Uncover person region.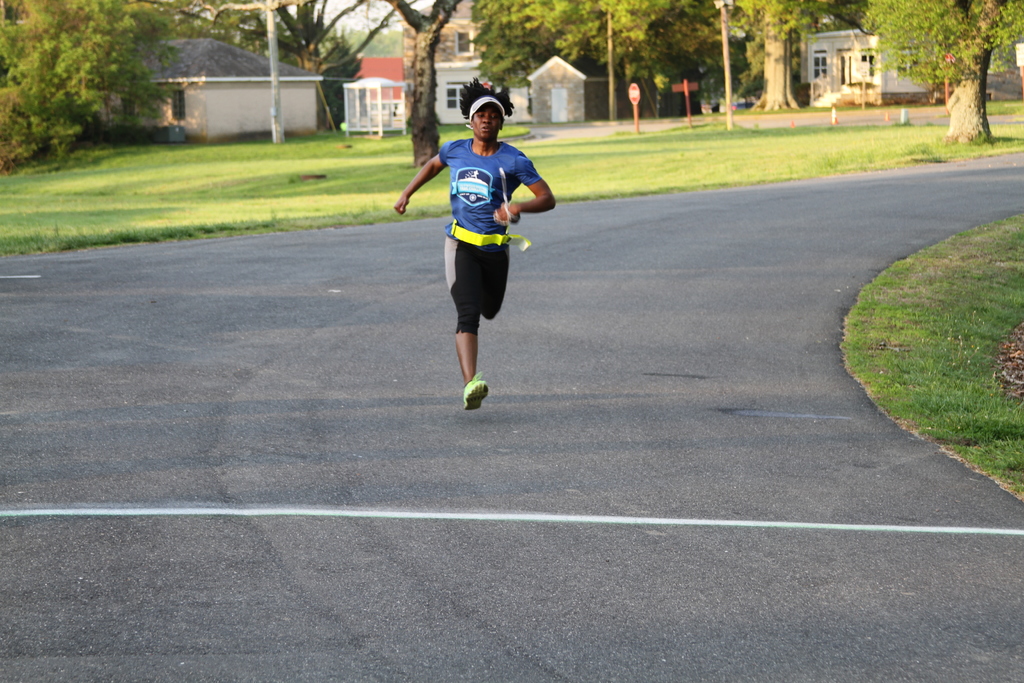
Uncovered: [x1=425, y1=81, x2=539, y2=427].
